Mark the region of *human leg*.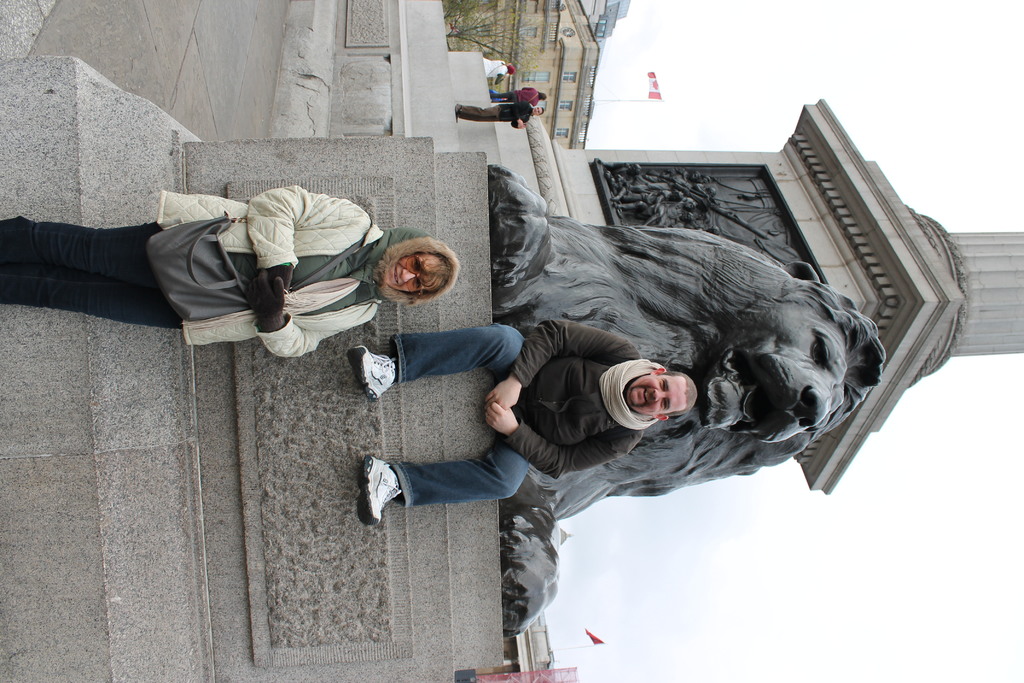
Region: 454/104/501/119.
